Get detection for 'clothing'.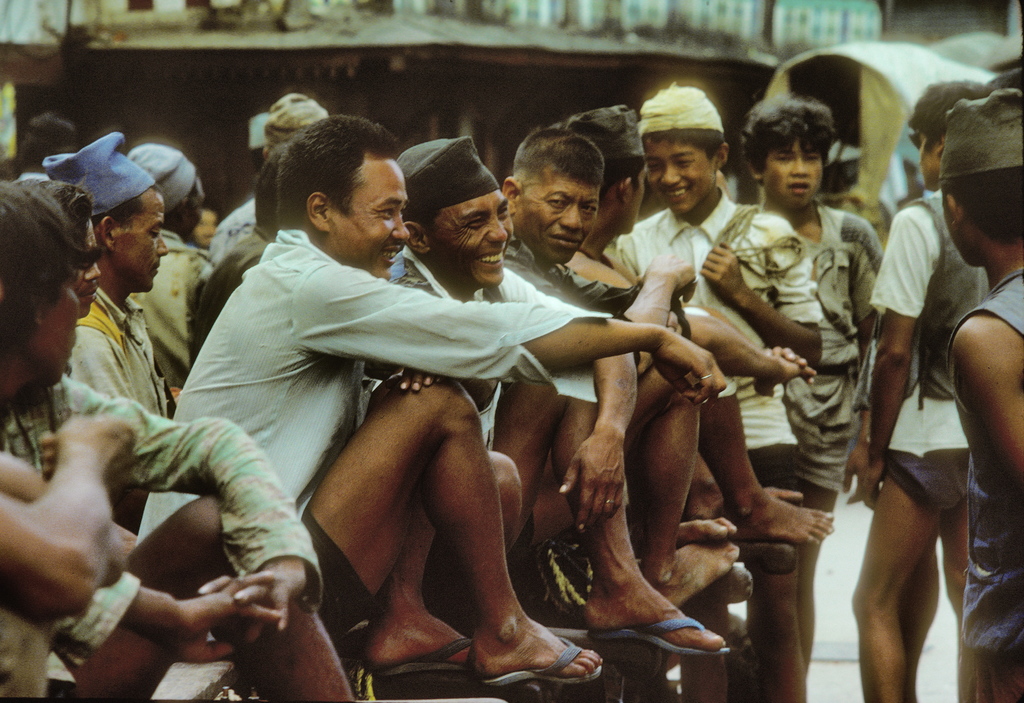
Detection: (x1=940, y1=265, x2=1023, y2=684).
